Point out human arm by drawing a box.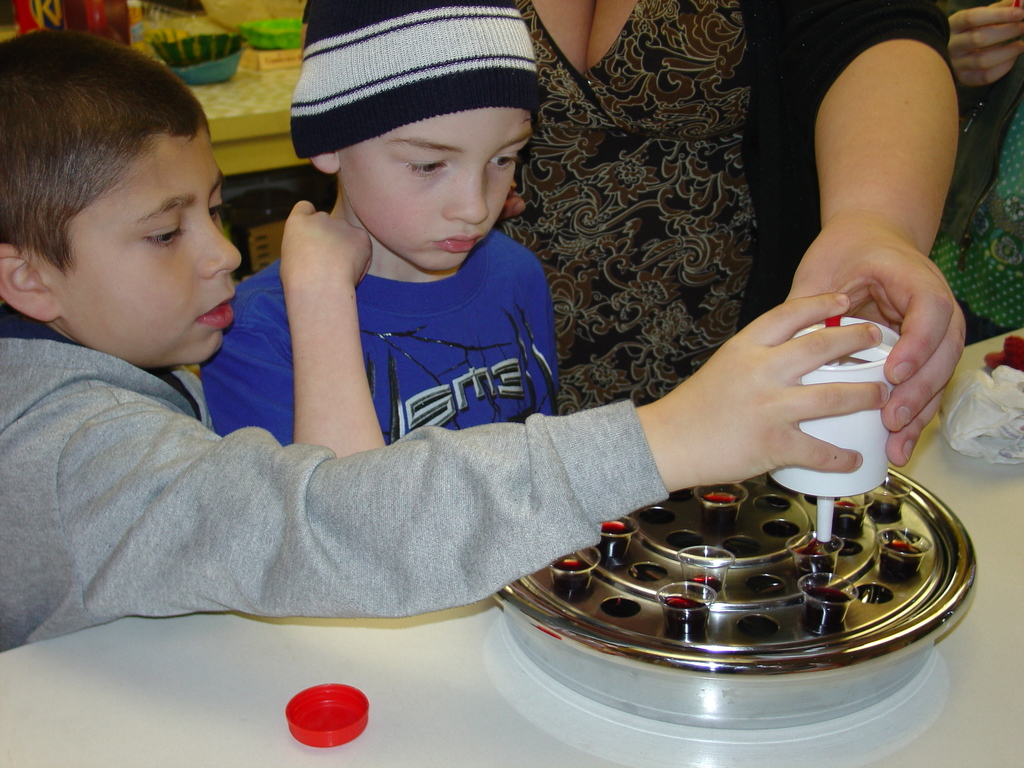
56/289/893/614.
